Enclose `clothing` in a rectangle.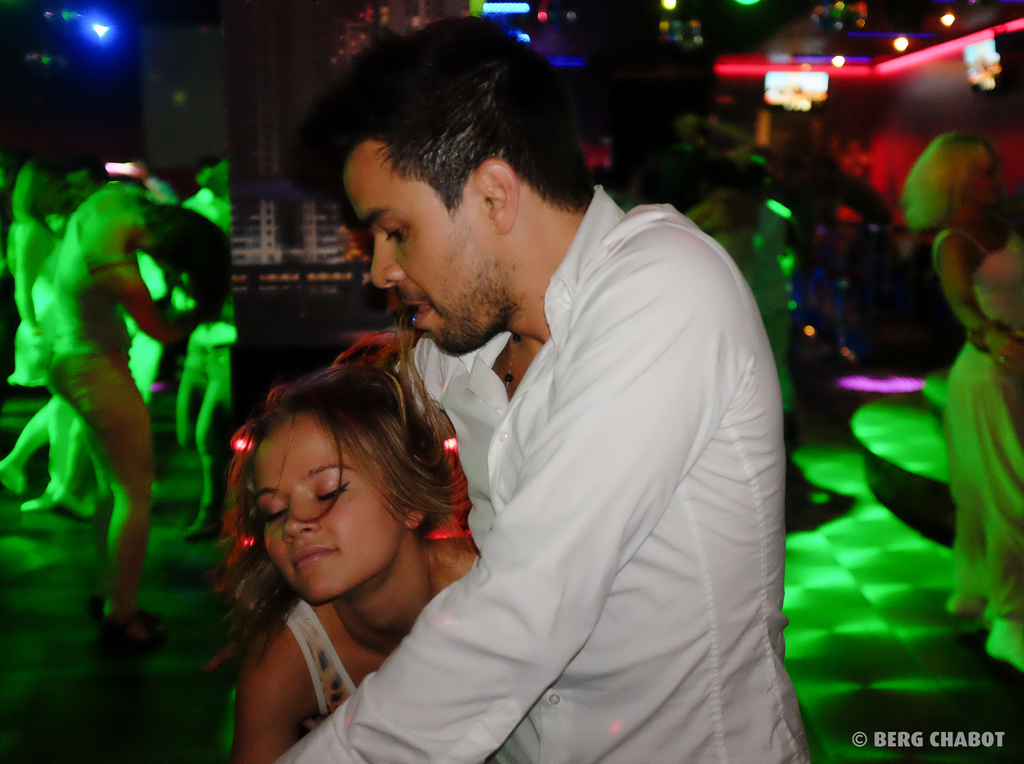
left=12, top=240, right=63, bottom=389.
